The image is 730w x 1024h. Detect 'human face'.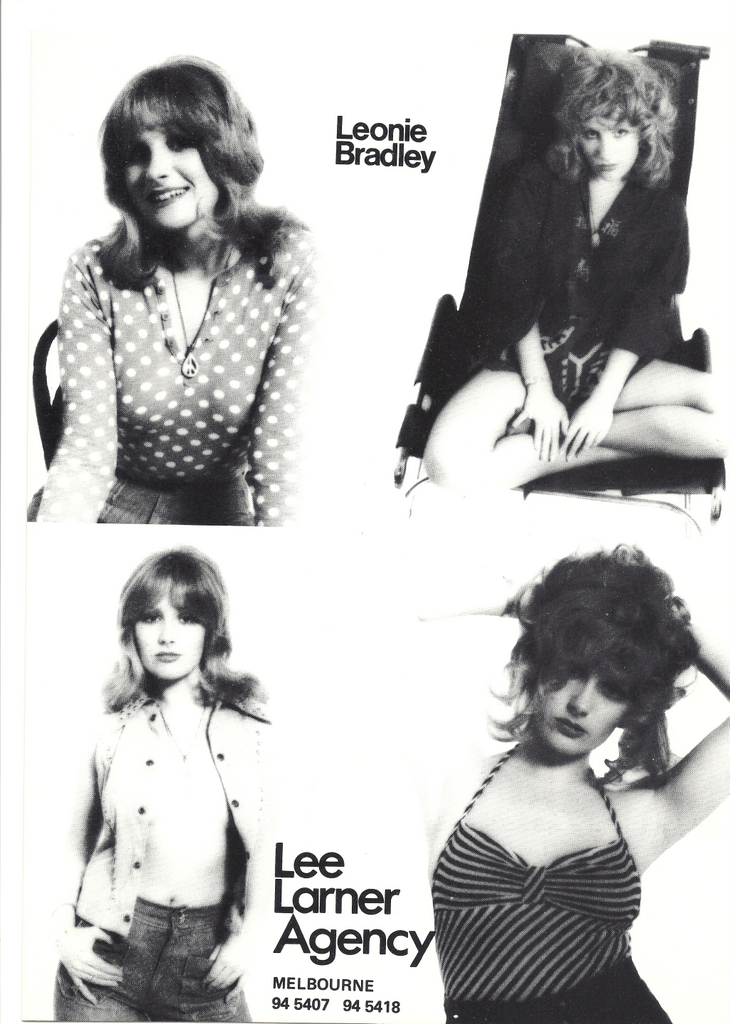
Detection: 572:108:643:184.
